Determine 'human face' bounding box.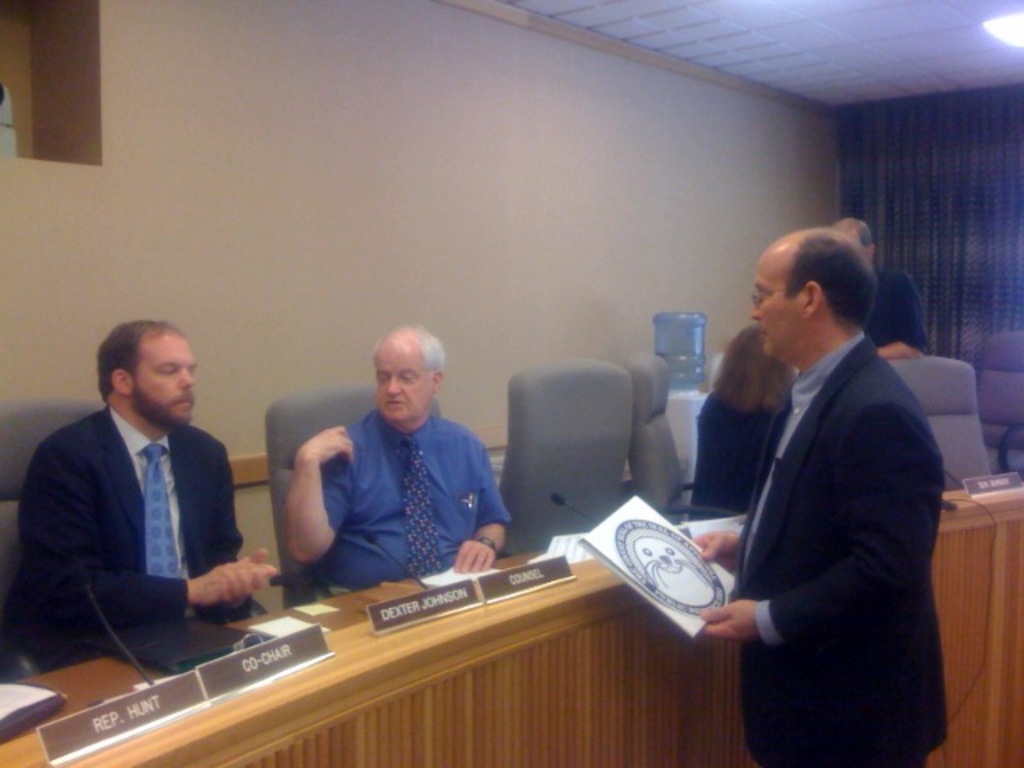
Determined: <region>134, 338, 194, 422</region>.
